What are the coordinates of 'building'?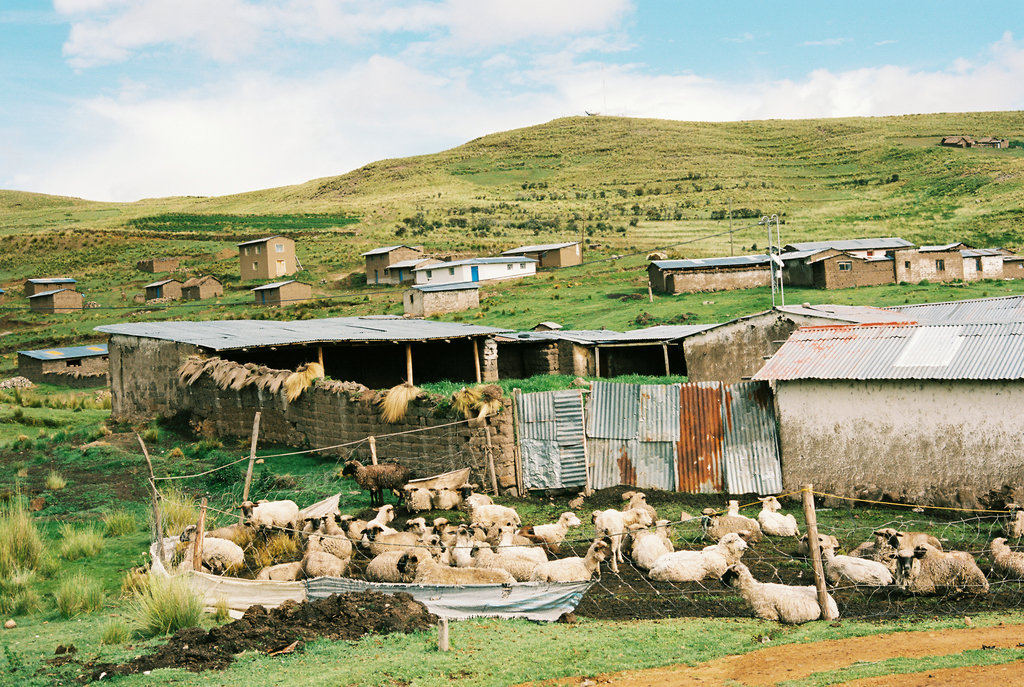
87, 287, 1023, 518.
